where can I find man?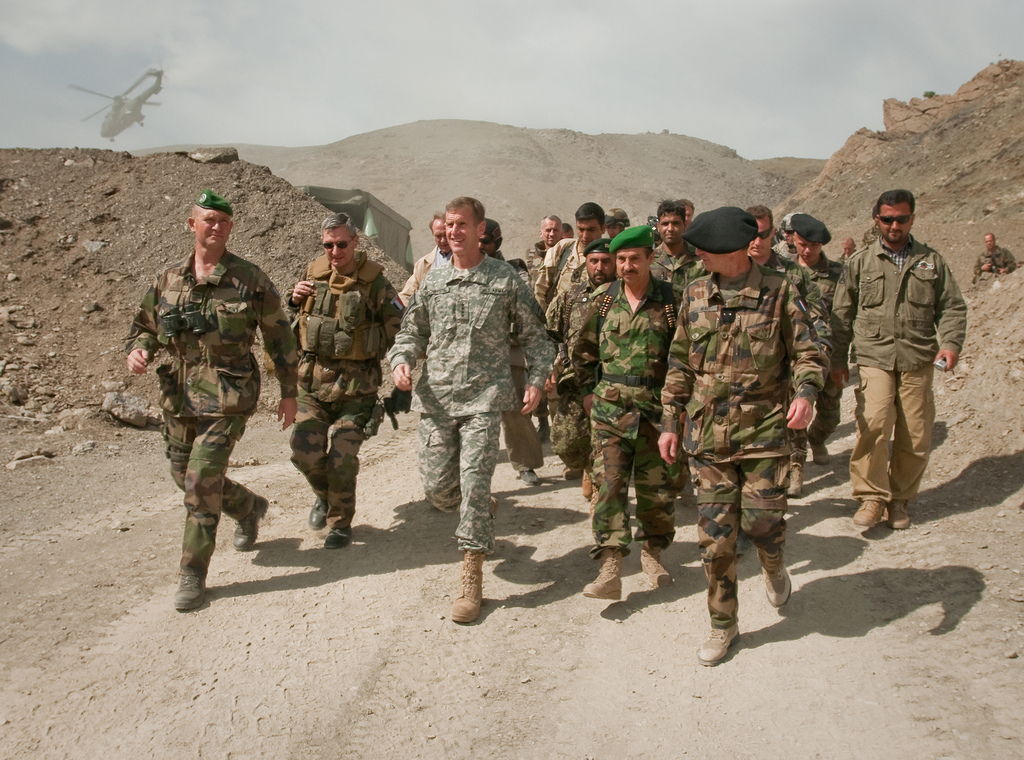
You can find it at locate(972, 231, 1013, 282).
